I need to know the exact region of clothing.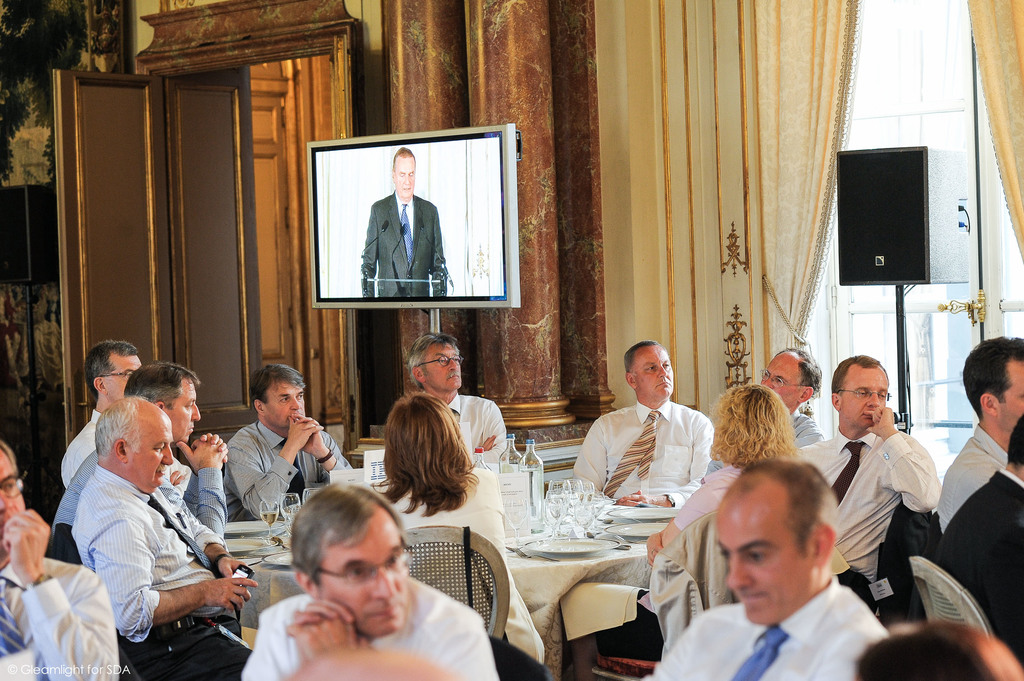
Region: 224,423,362,524.
